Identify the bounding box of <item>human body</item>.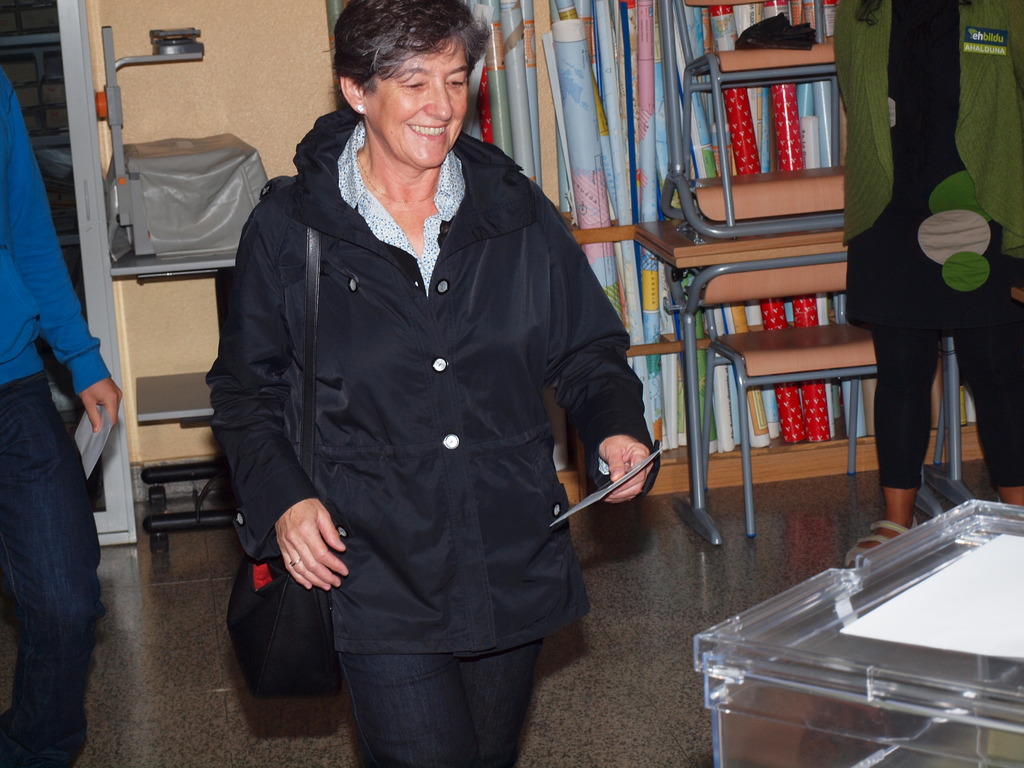
[x1=0, y1=67, x2=131, y2=767].
